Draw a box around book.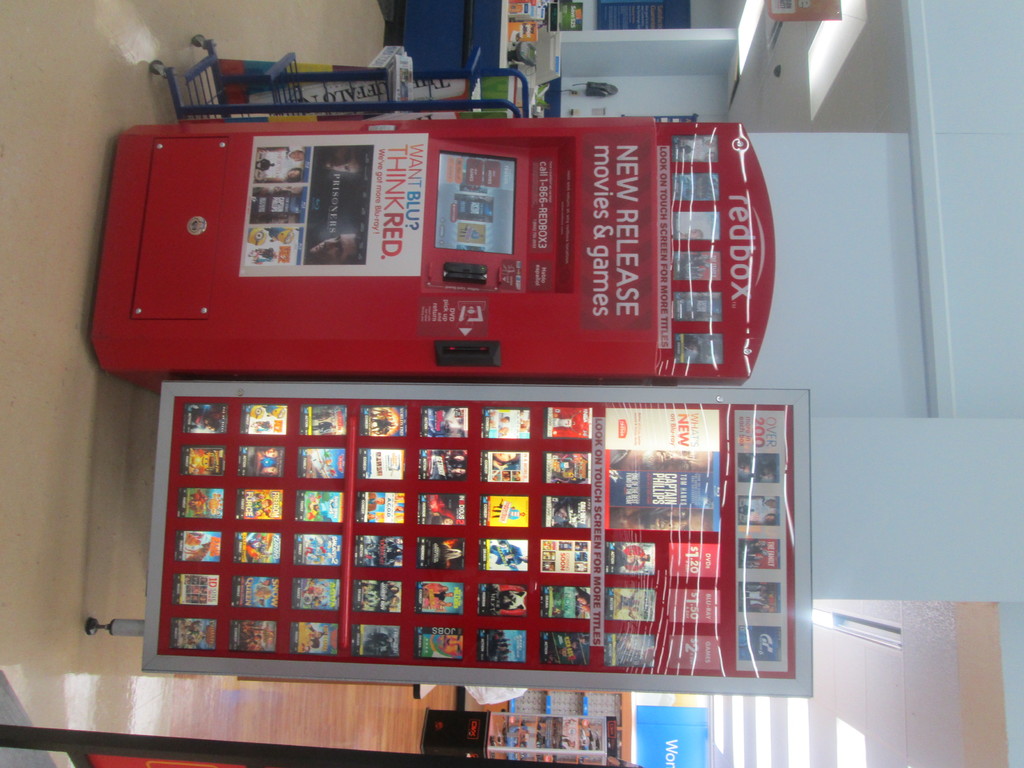
BBox(416, 538, 465, 568).
